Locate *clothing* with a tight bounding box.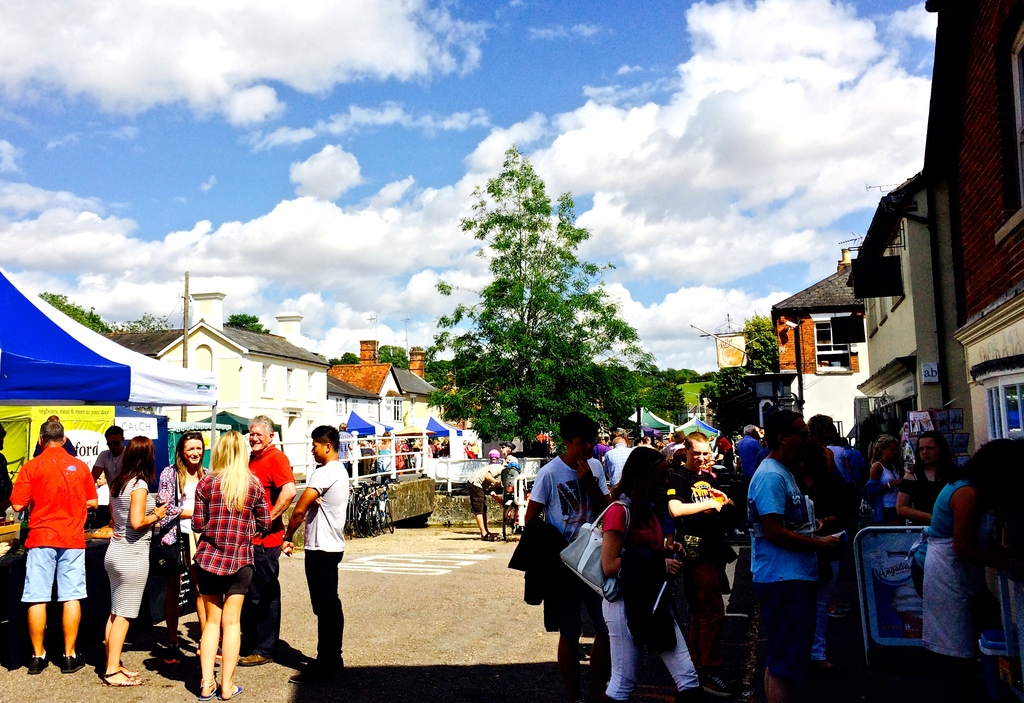
region(189, 457, 270, 598).
